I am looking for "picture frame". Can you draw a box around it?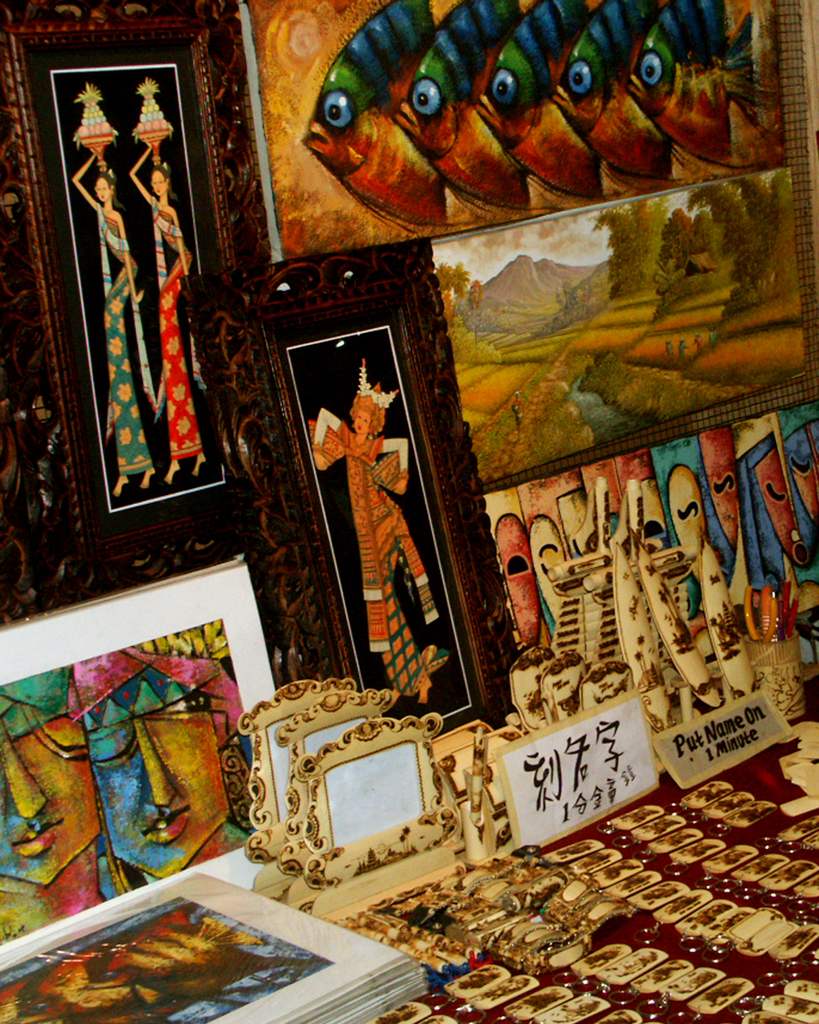
Sure, the bounding box is {"x1": 29, "y1": 0, "x2": 246, "y2": 573}.
